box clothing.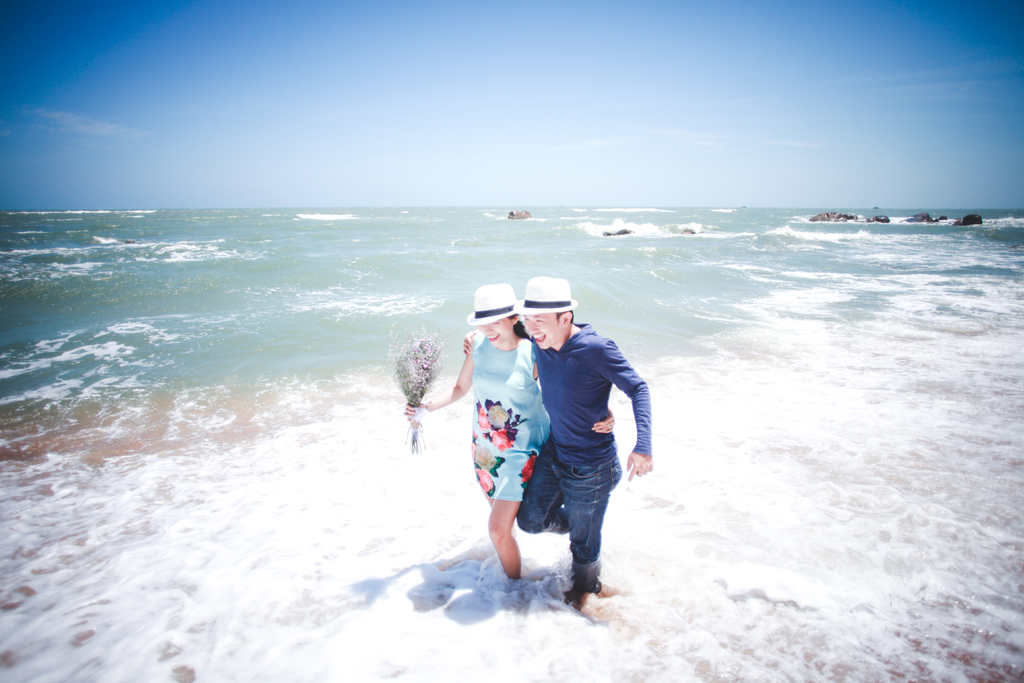
x1=516 y1=293 x2=655 y2=582.
